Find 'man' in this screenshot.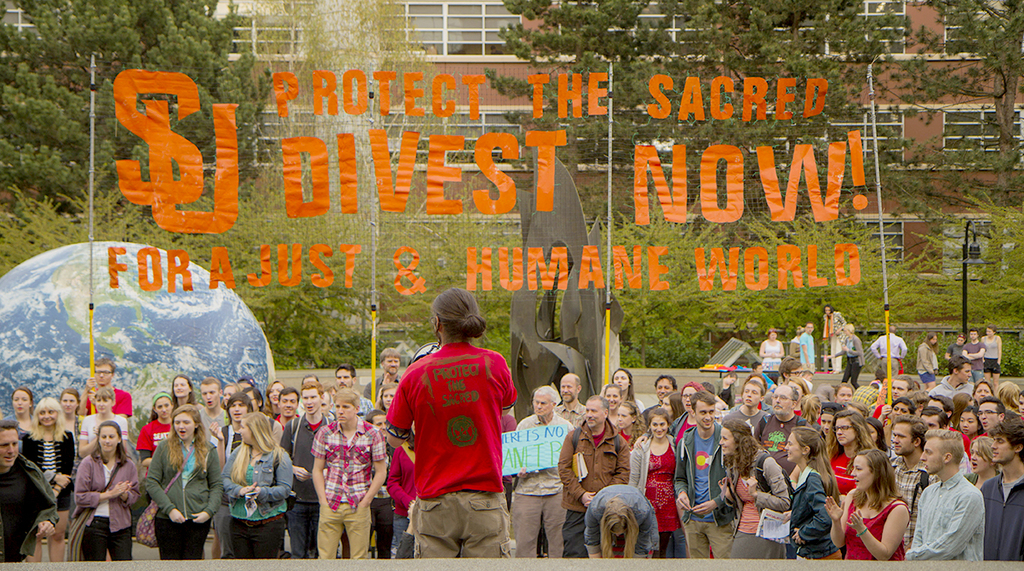
The bounding box for 'man' is locate(978, 322, 1004, 388).
